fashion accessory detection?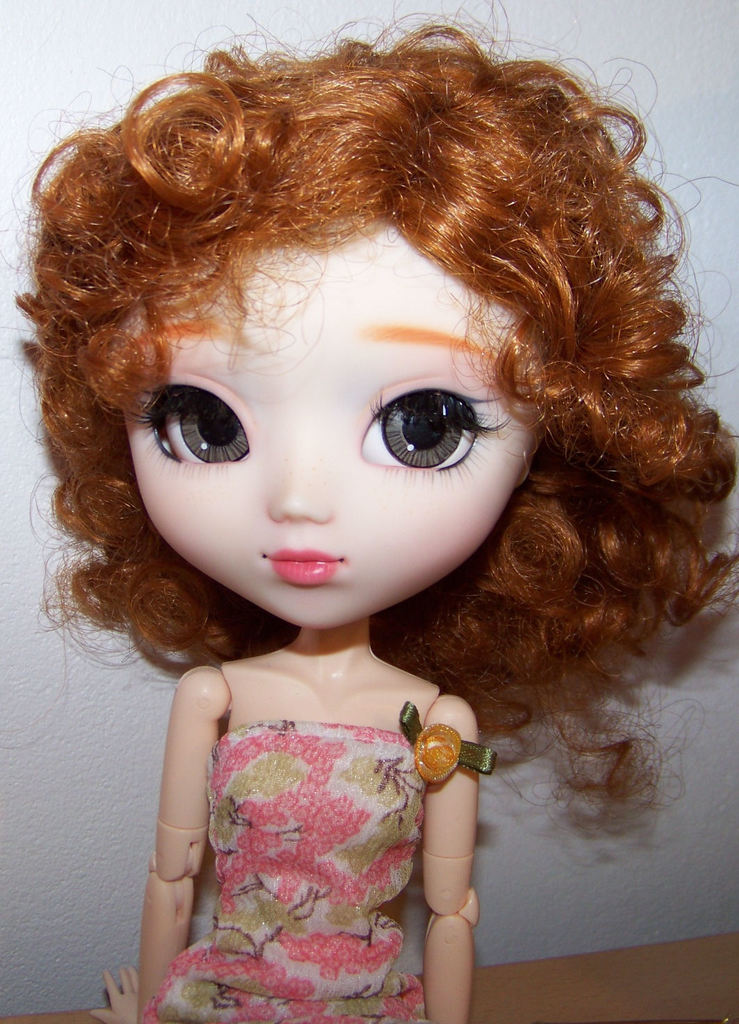
<region>395, 702, 497, 786</region>
